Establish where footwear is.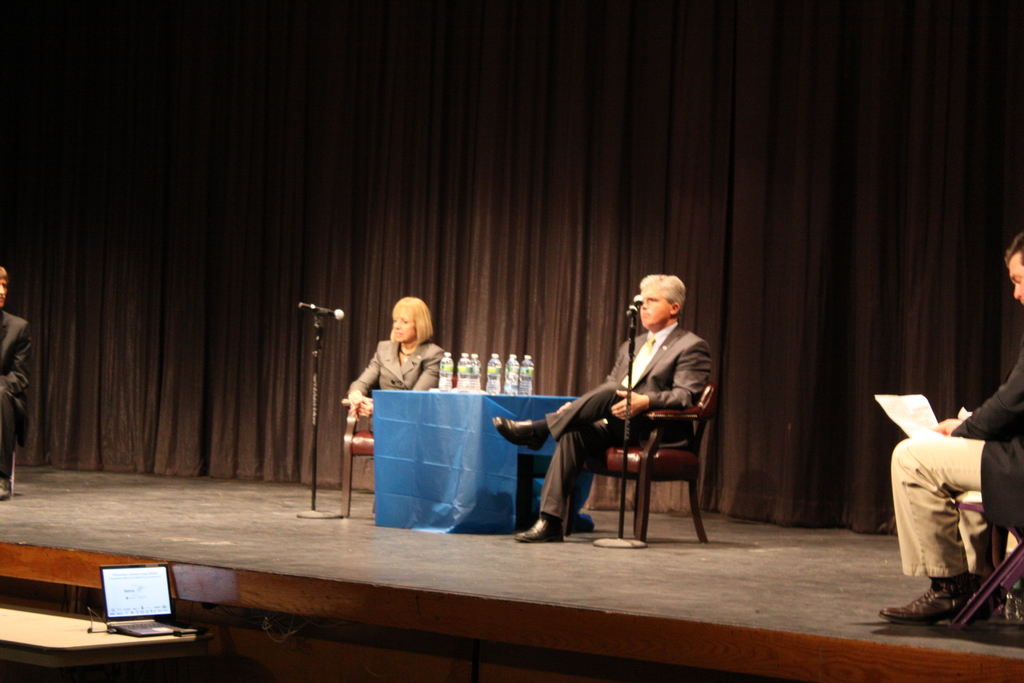
Established at 516, 518, 565, 541.
